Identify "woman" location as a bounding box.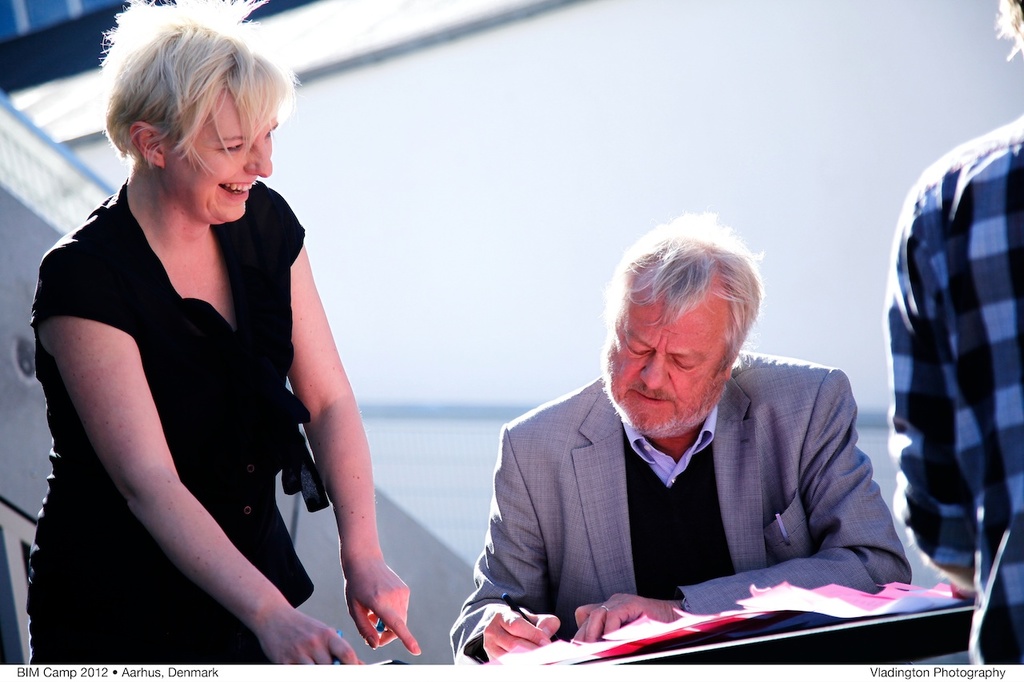
left=126, top=85, right=558, bottom=668.
